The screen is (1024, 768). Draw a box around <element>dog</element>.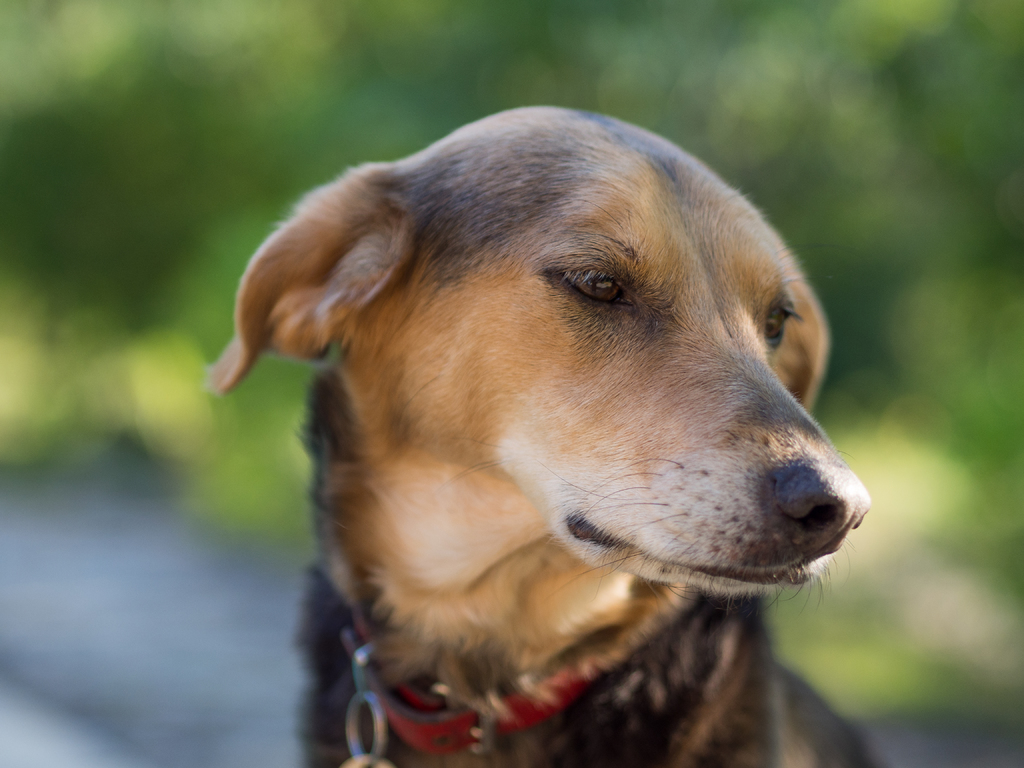
box(207, 105, 889, 767).
